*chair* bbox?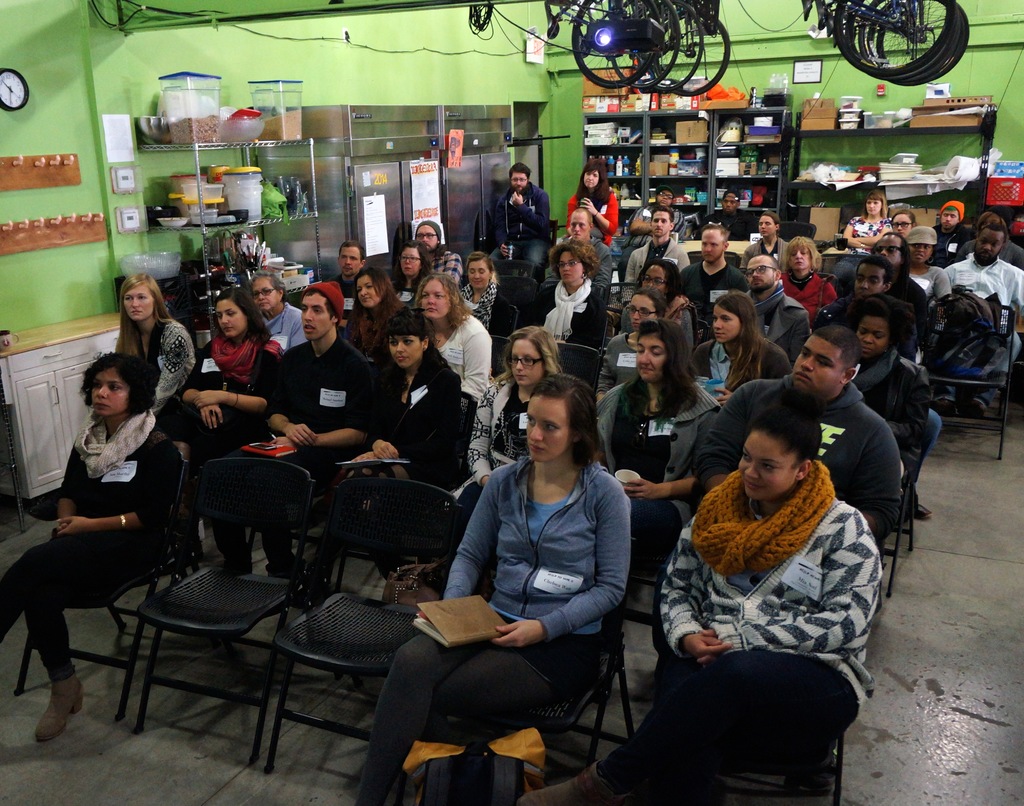
(left=593, top=280, right=637, bottom=354)
